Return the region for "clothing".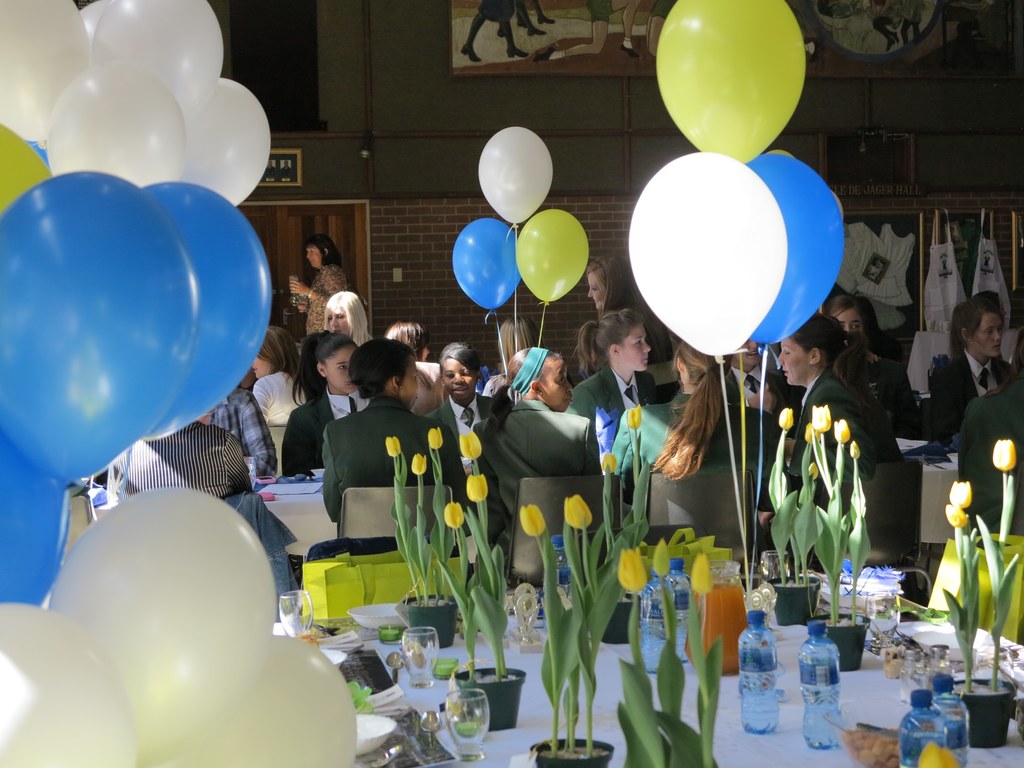
box(609, 395, 785, 504).
